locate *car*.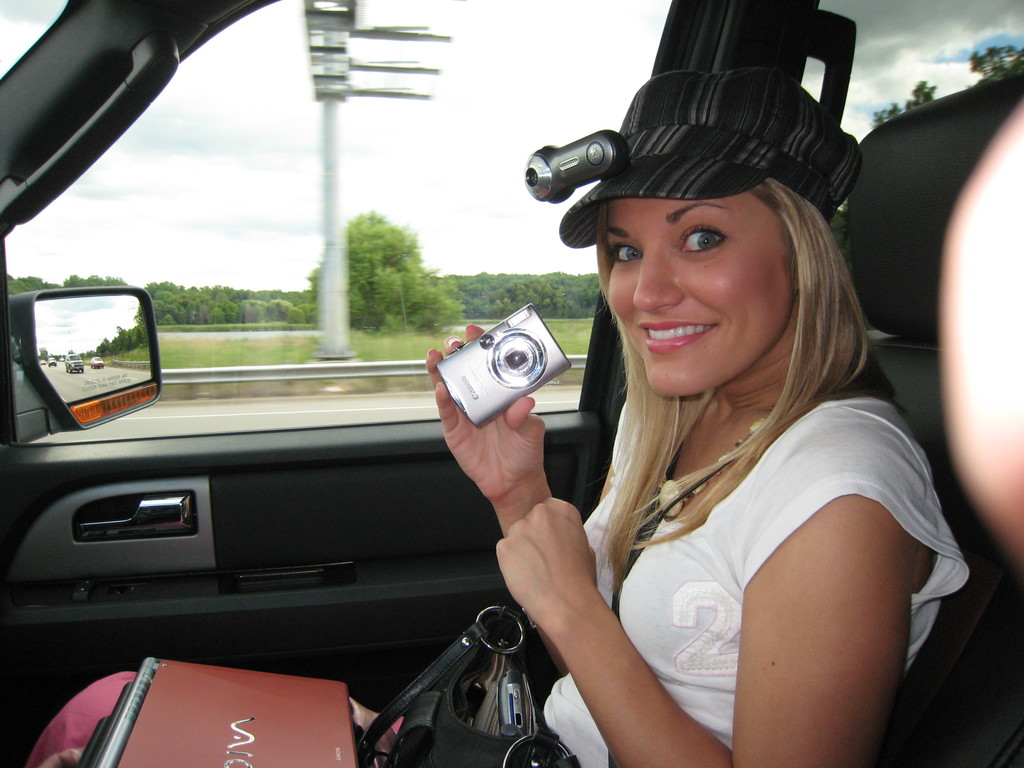
Bounding box: <region>44, 51, 964, 753</region>.
